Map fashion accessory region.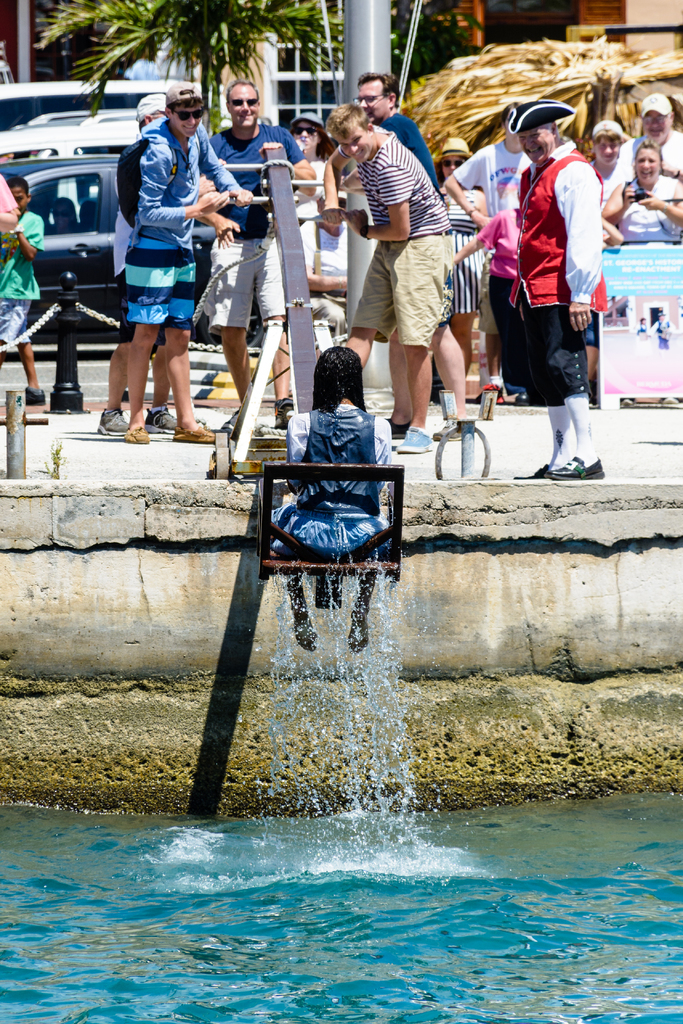
Mapped to crop(395, 427, 434, 453).
